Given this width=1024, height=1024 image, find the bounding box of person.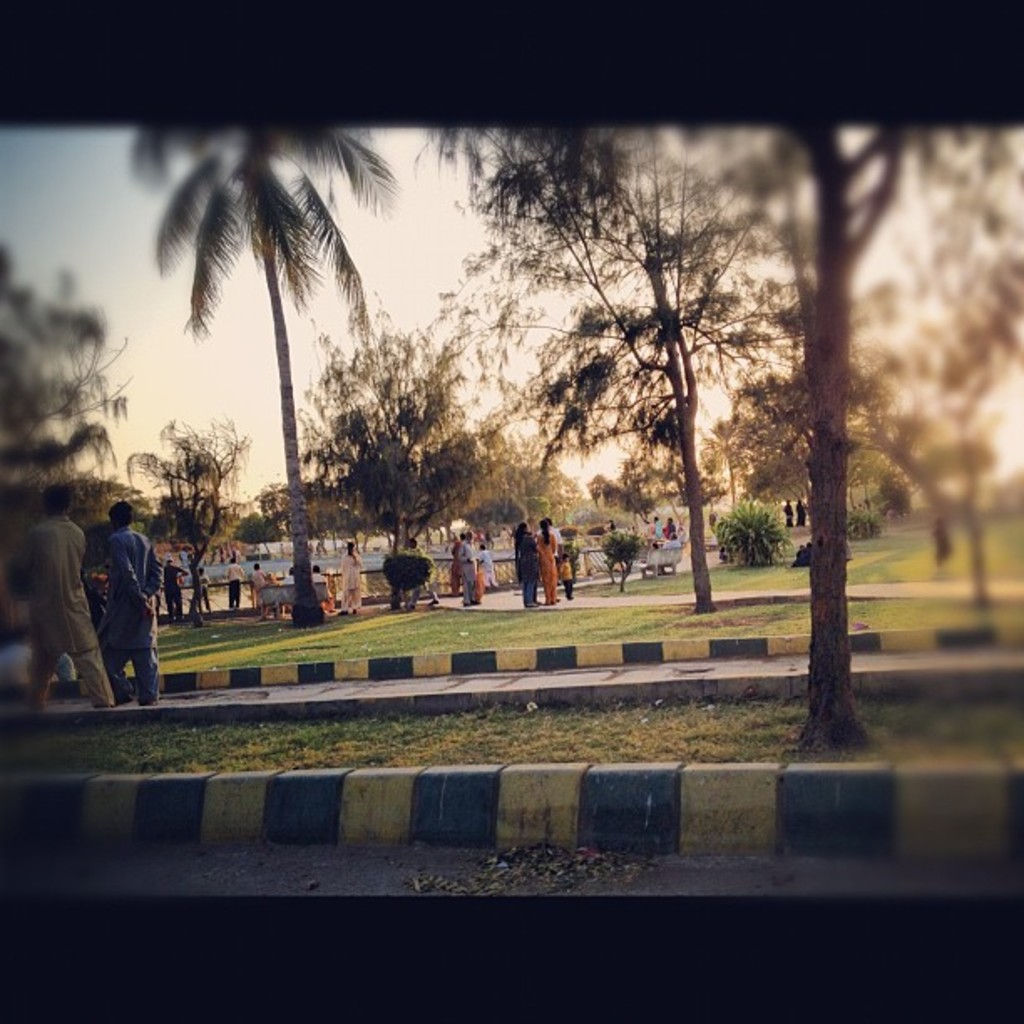
x1=537, y1=514, x2=566, y2=604.
